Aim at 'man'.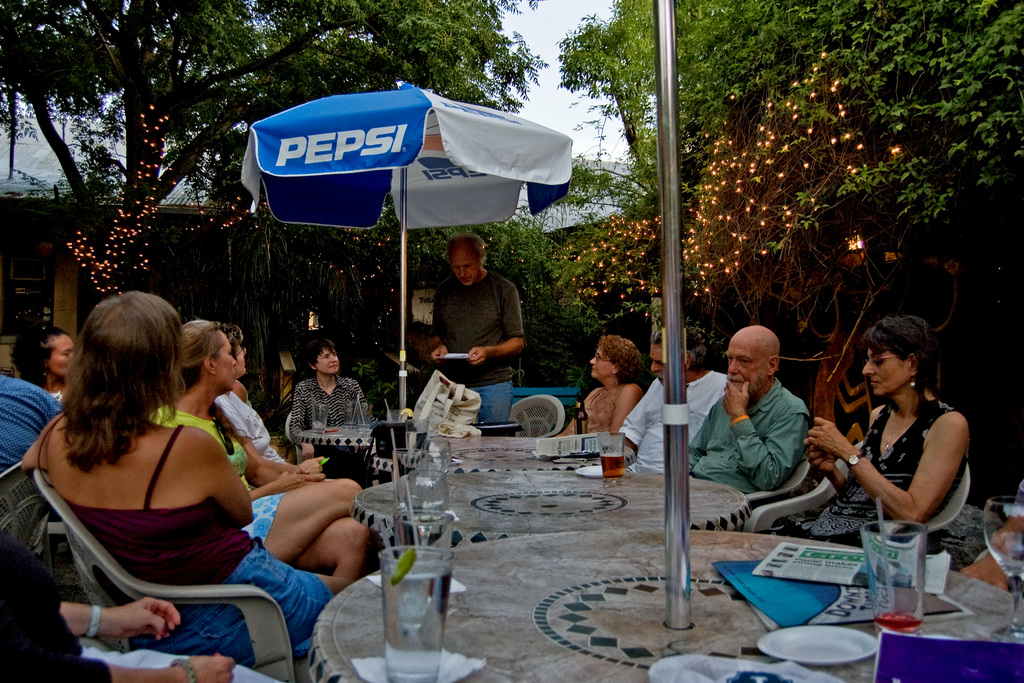
Aimed at 618:320:729:474.
